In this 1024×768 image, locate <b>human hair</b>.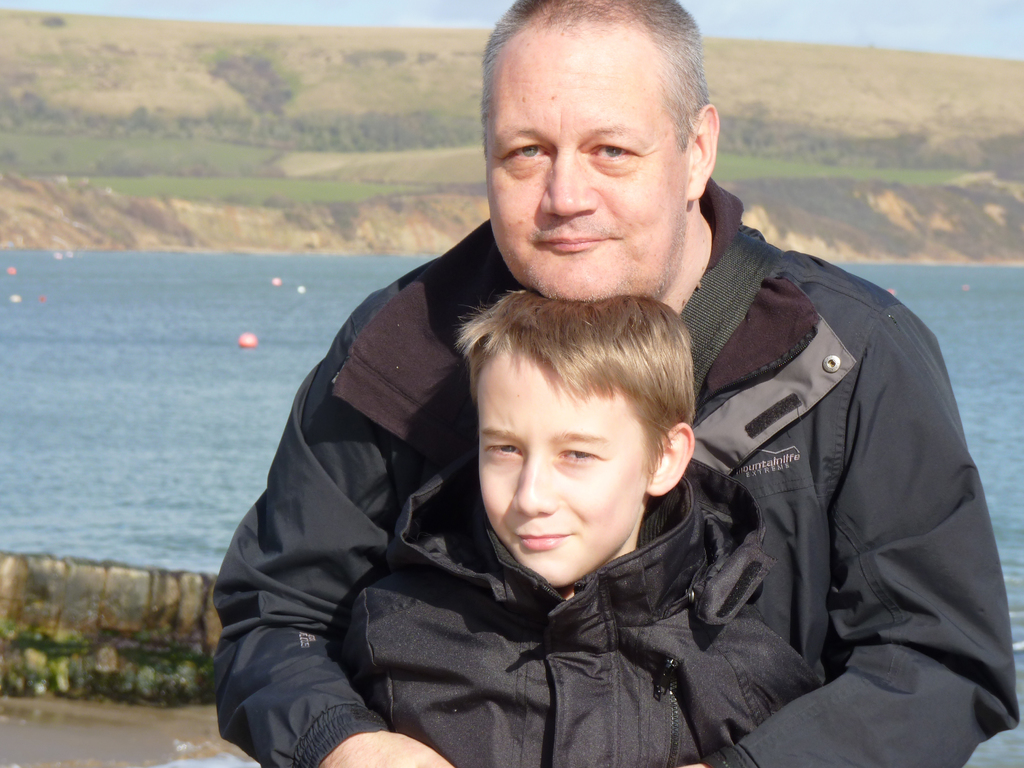
Bounding box: [490,5,715,173].
